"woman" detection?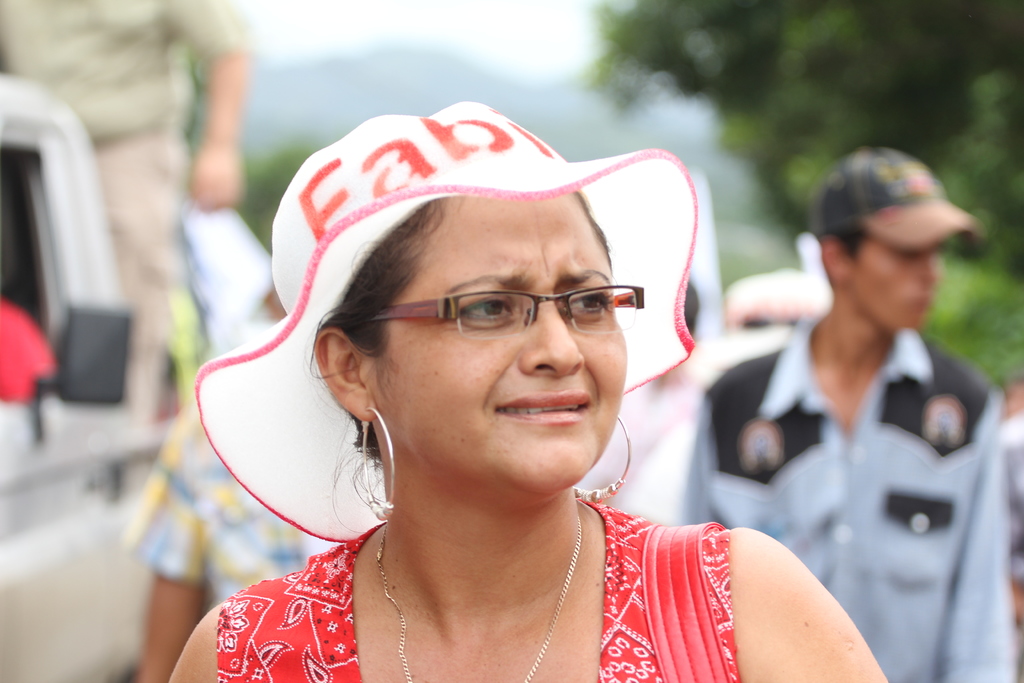
[182,95,786,682]
